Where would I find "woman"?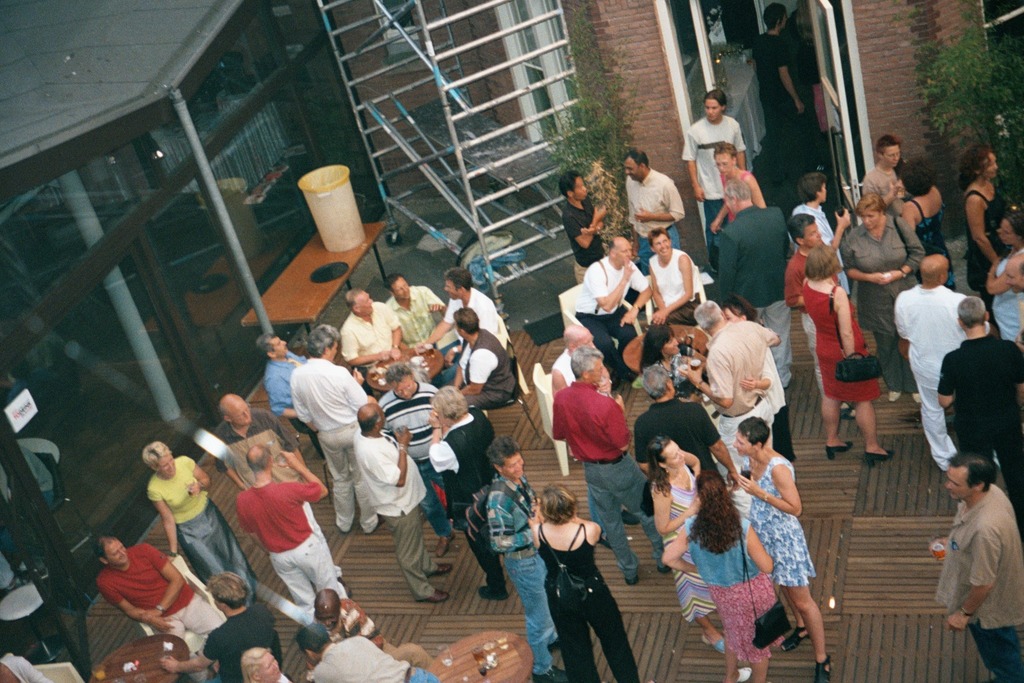
At select_region(527, 474, 639, 680).
